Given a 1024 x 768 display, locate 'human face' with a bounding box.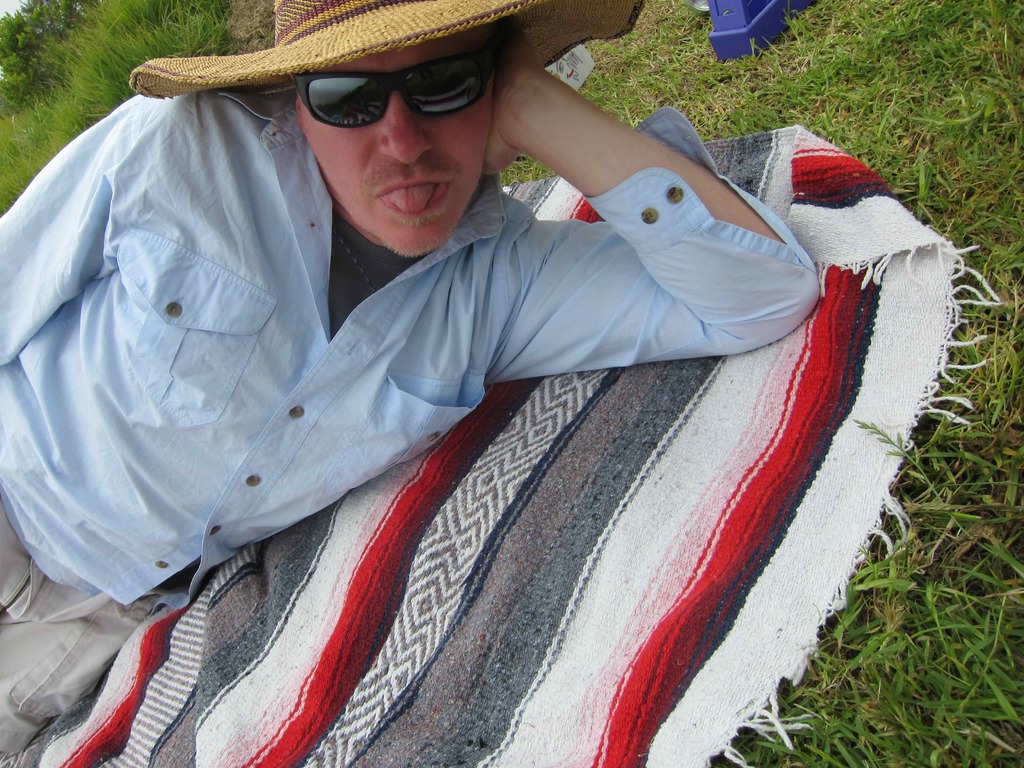
Located: bbox(302, 16, 499, 259).
